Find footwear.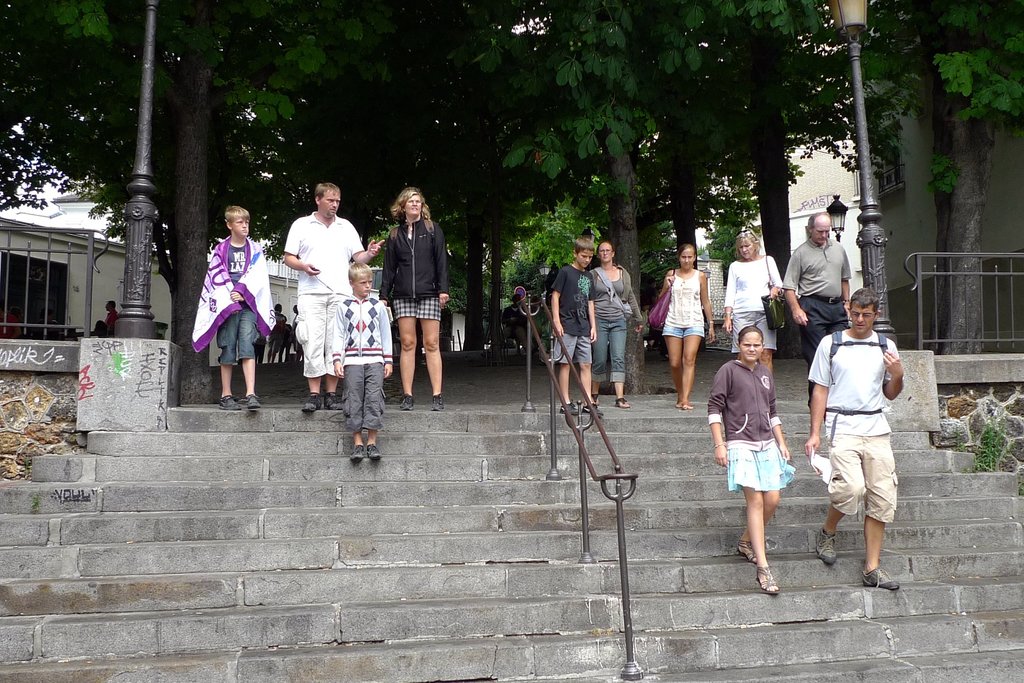
x1=397 y1=390 x2=420 y2=411.
